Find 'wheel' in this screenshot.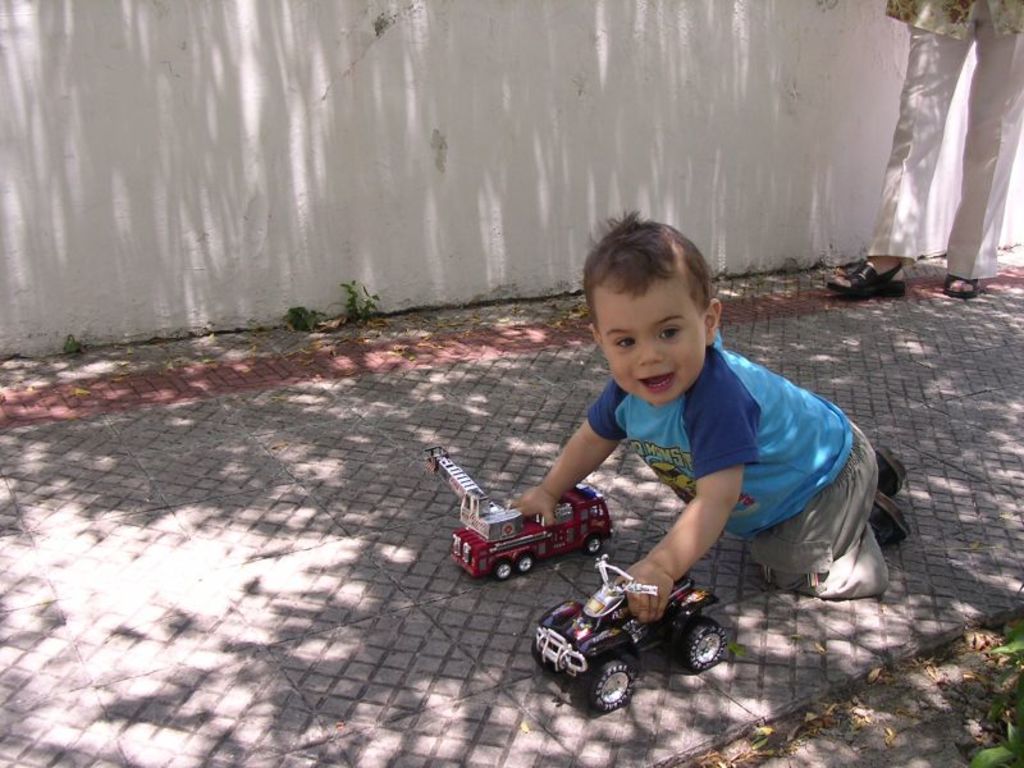
The bounding box for 'wheel' is 494/562/517/581.
